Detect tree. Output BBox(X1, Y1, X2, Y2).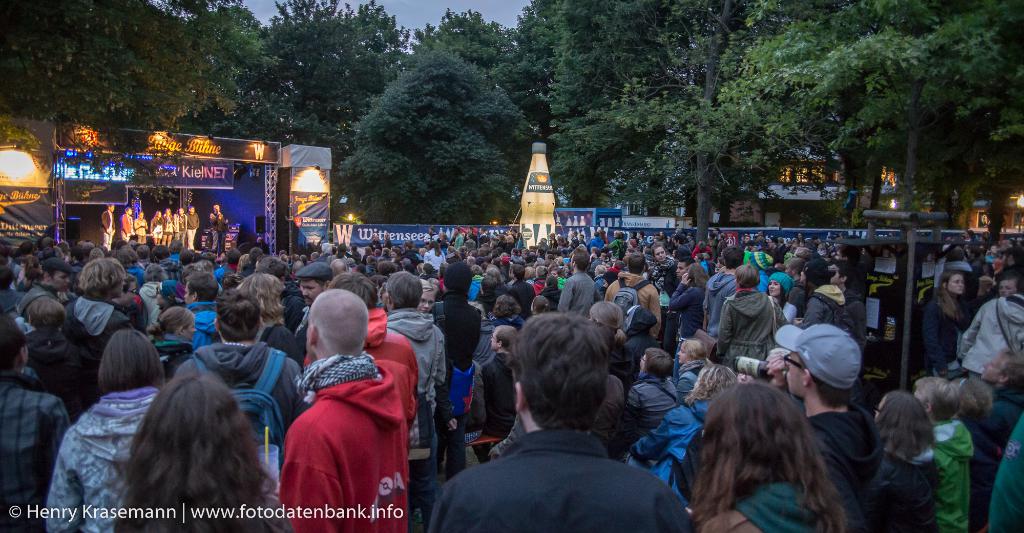
BBox(333, 42, 524, 223).
